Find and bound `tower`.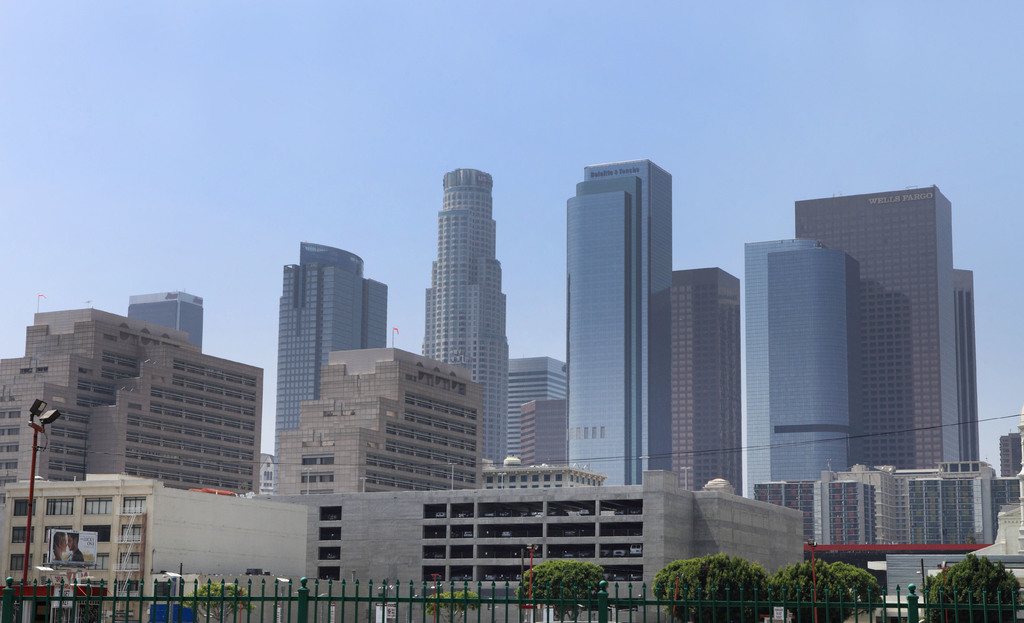
Bound: <box>129,296,202,350</box>.
